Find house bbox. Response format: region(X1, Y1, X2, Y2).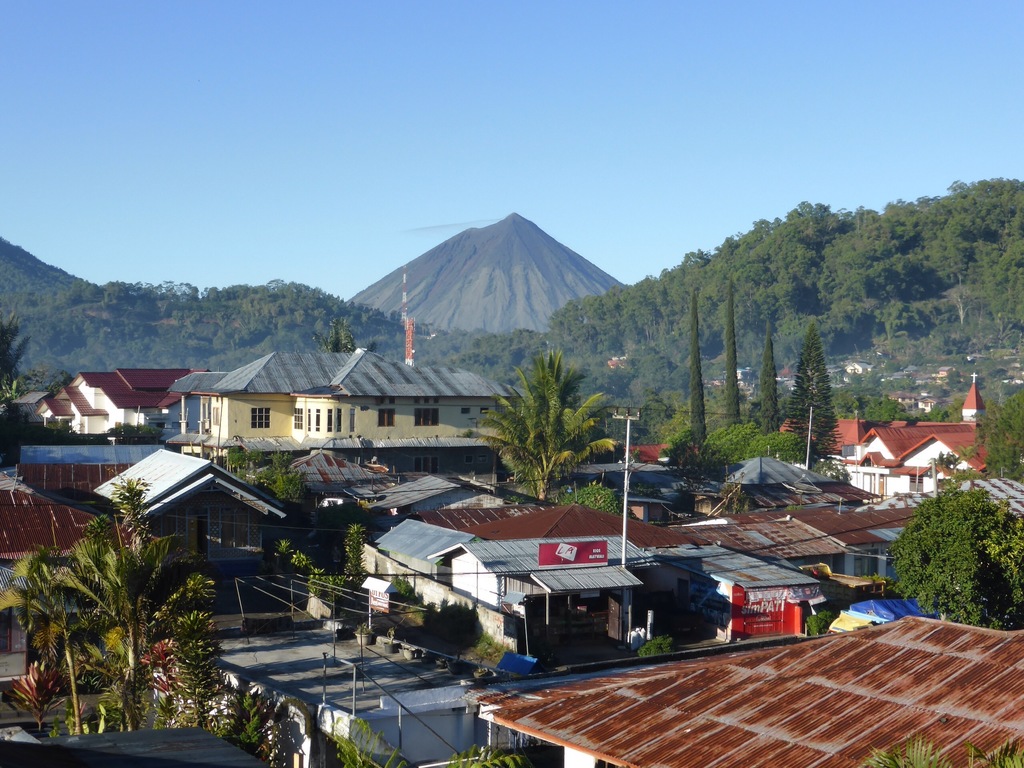
region(159, 596, 513, 767).
